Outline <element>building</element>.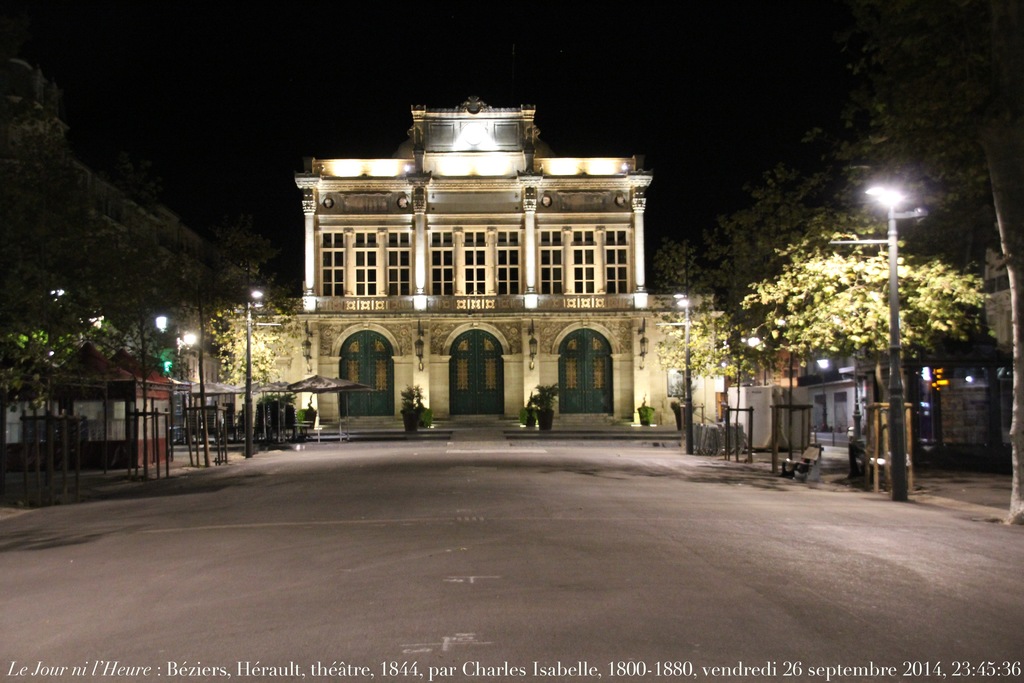
Outline: (139, 300, 232, 435).
